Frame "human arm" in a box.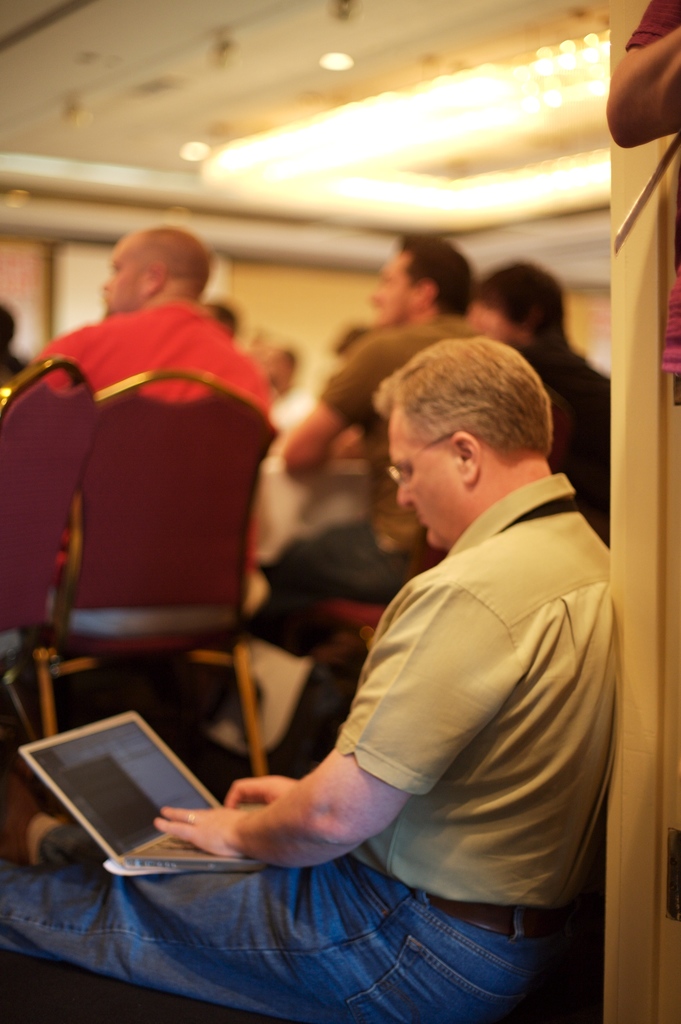
bbox=(127, 659, 506, 921).
